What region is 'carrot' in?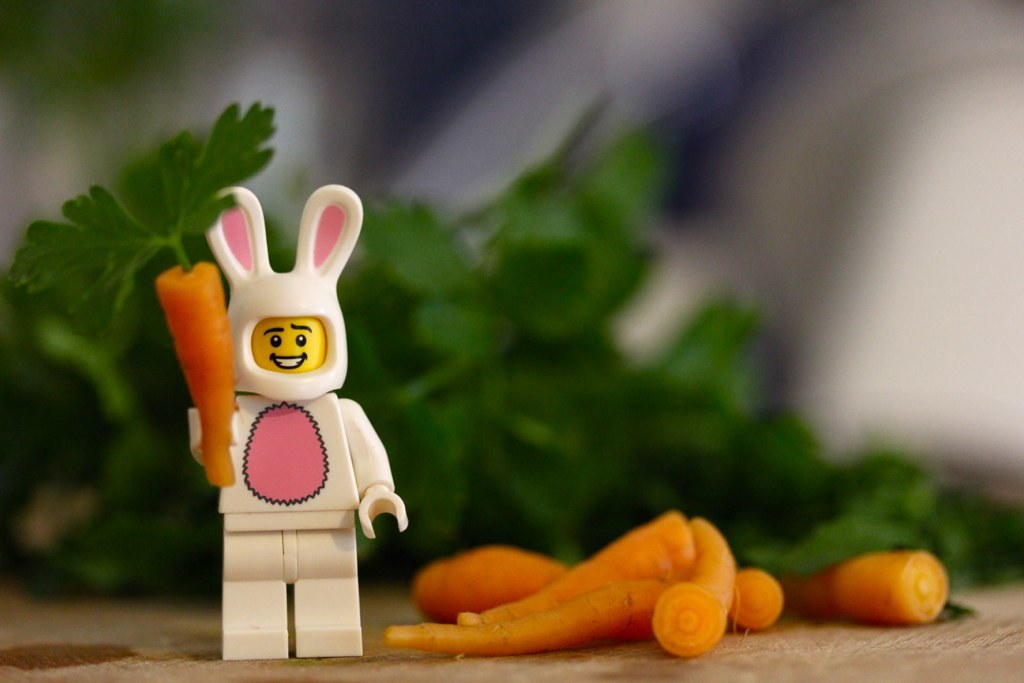
Rect(652, 511, 740, 664).
